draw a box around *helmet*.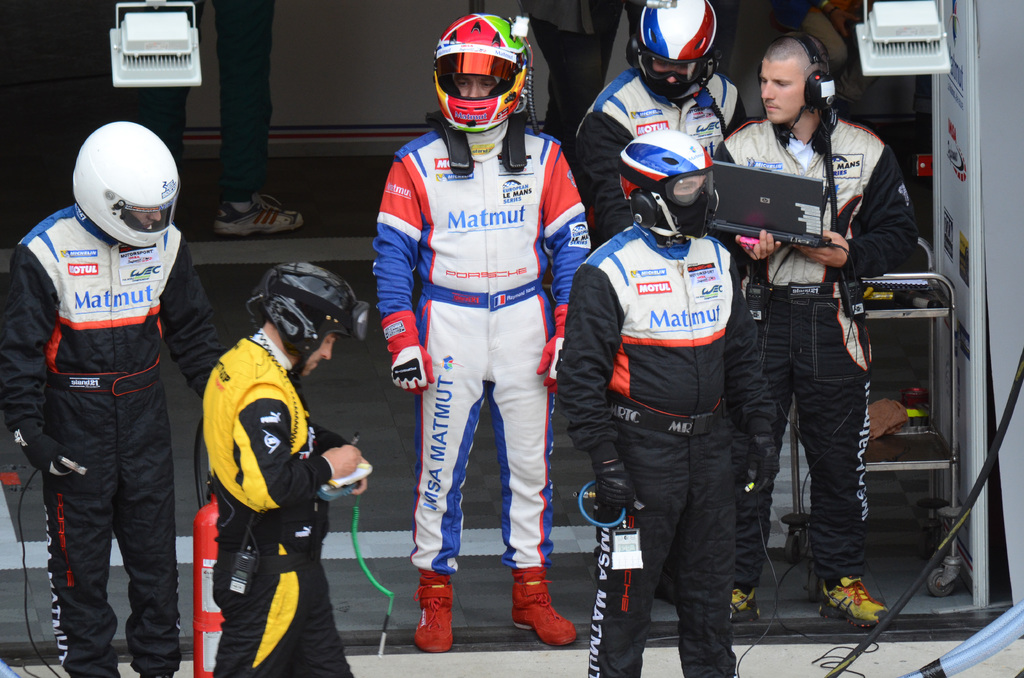
bbox=[627, 0, 719, 100].
